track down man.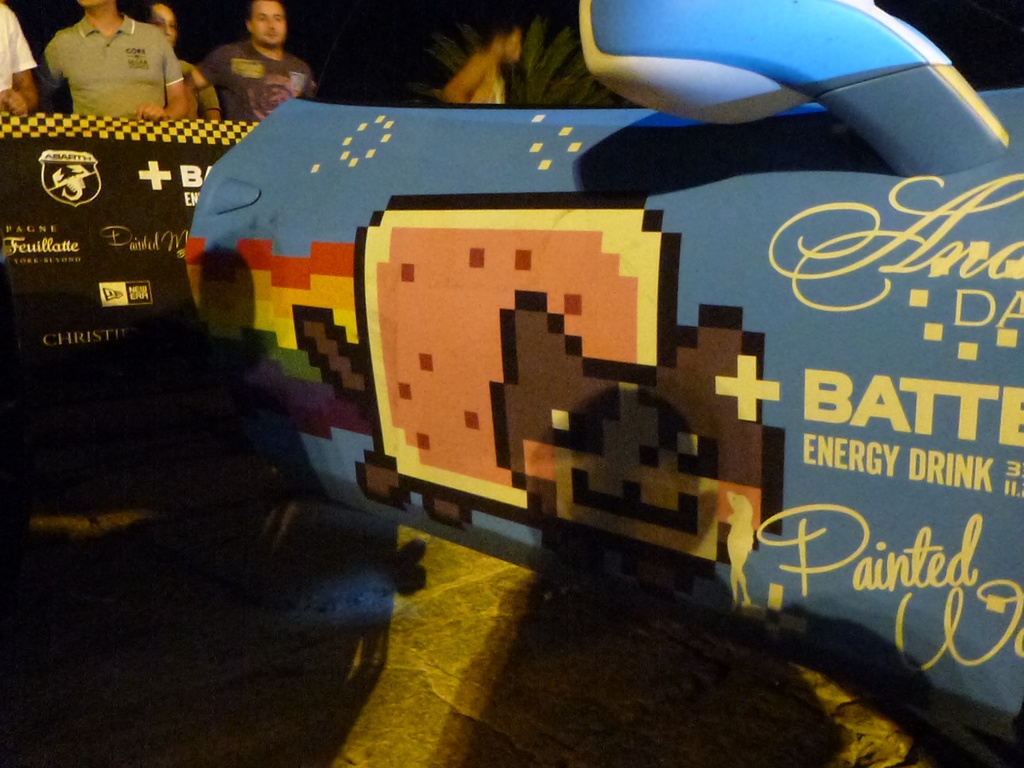
Tracked to 179/0/314/124.
